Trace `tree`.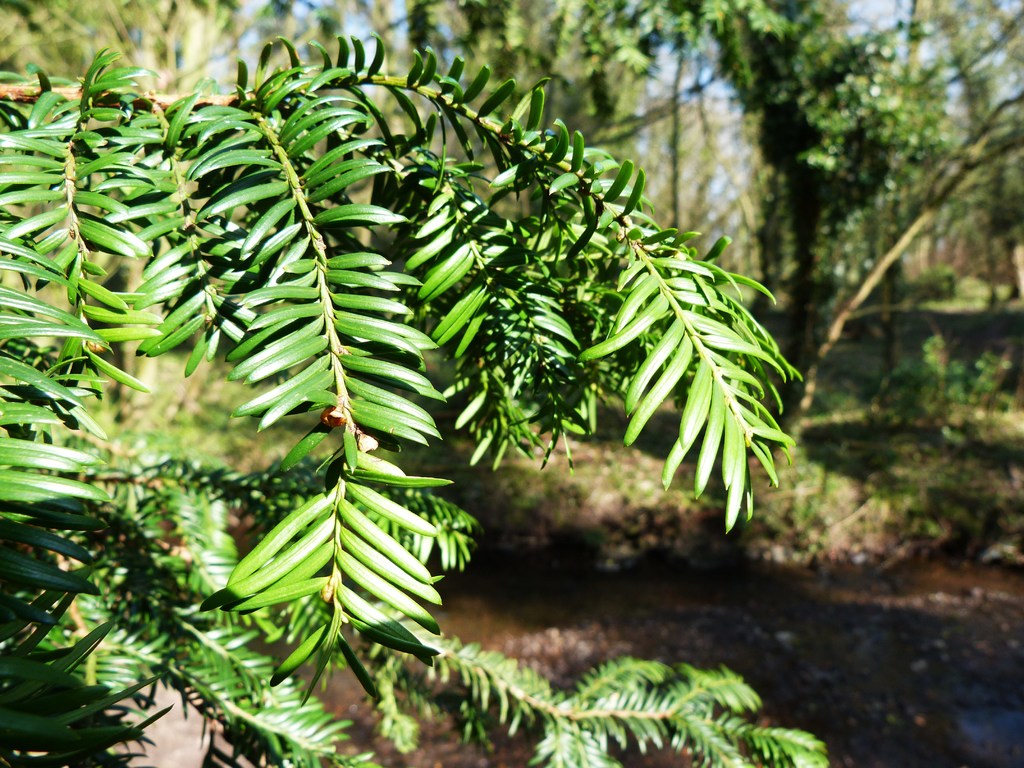
Traced to [left=902, top=0, right=1023, bottom=269].
